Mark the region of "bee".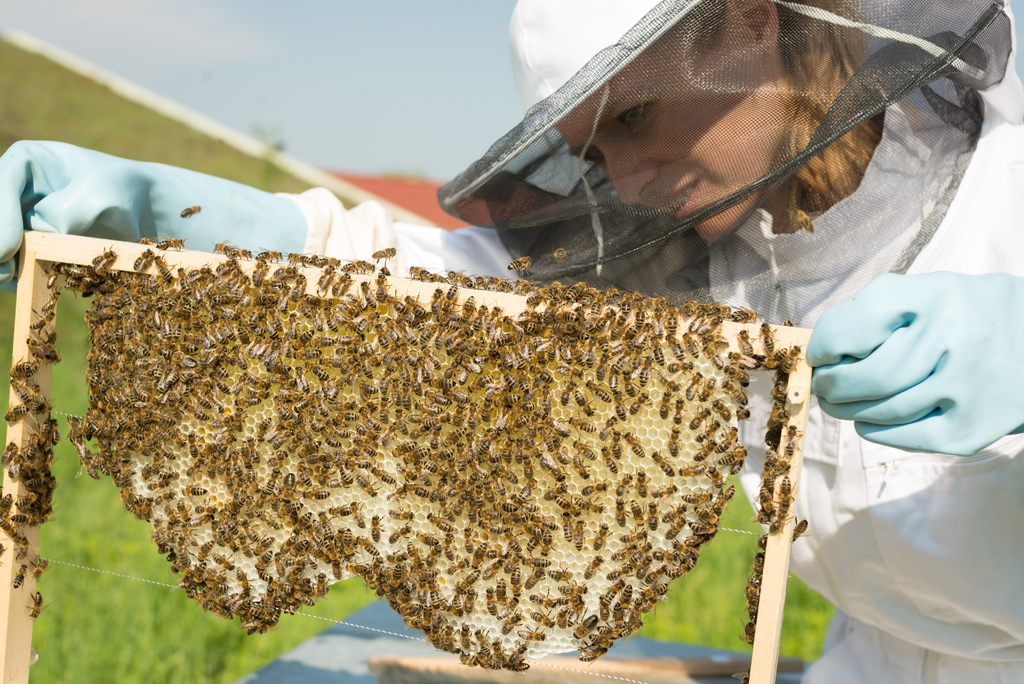
Region: 694 503 721 524.
